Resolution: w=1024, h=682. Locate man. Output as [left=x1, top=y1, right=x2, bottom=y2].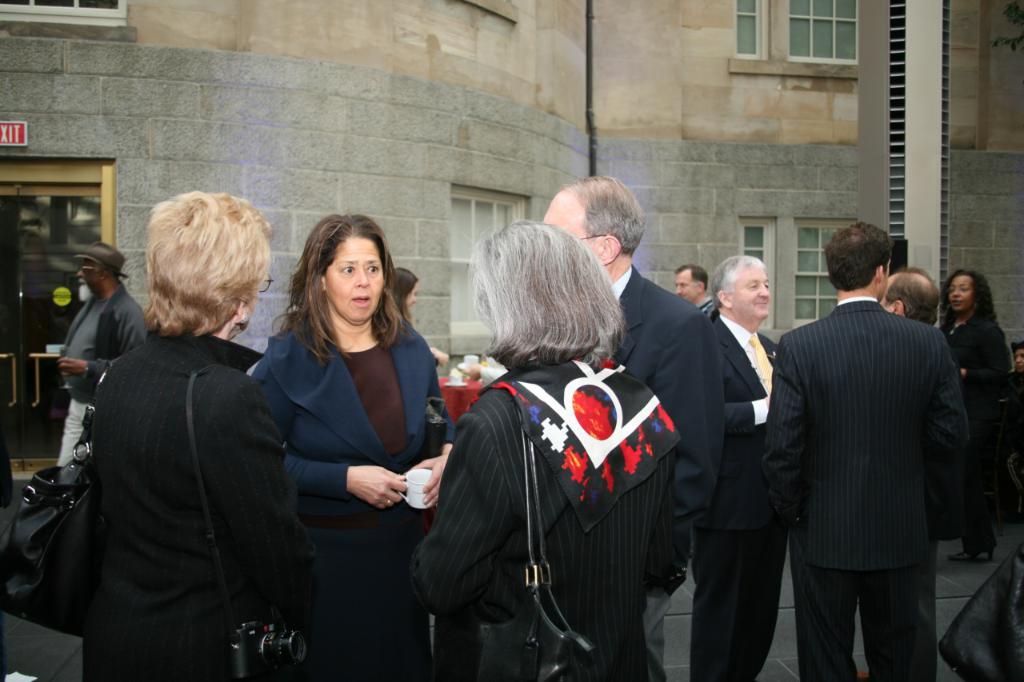
[left=687, top=254, right=790, bottom=681].
